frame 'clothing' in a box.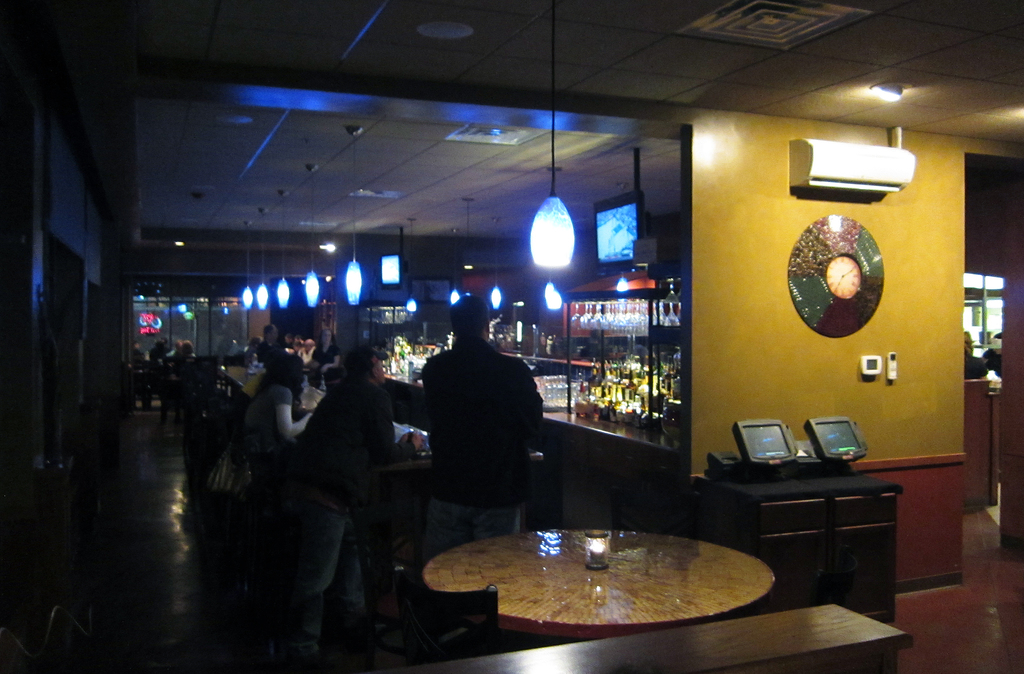
(284,379,399,650).
